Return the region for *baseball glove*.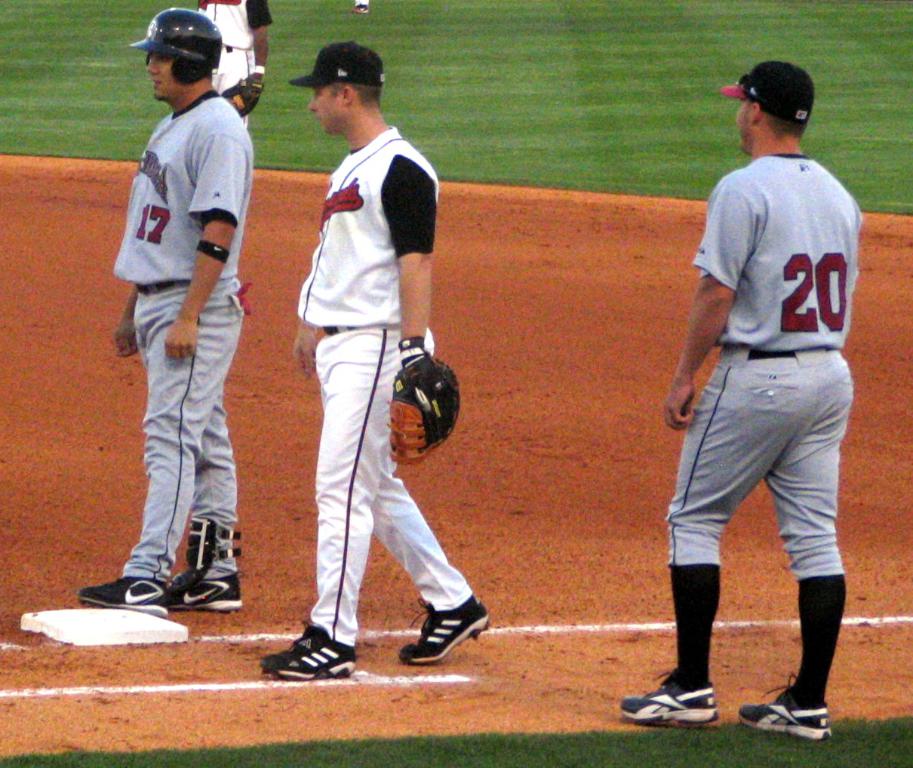
[left=220, top=78, right=269, bottom=118].
